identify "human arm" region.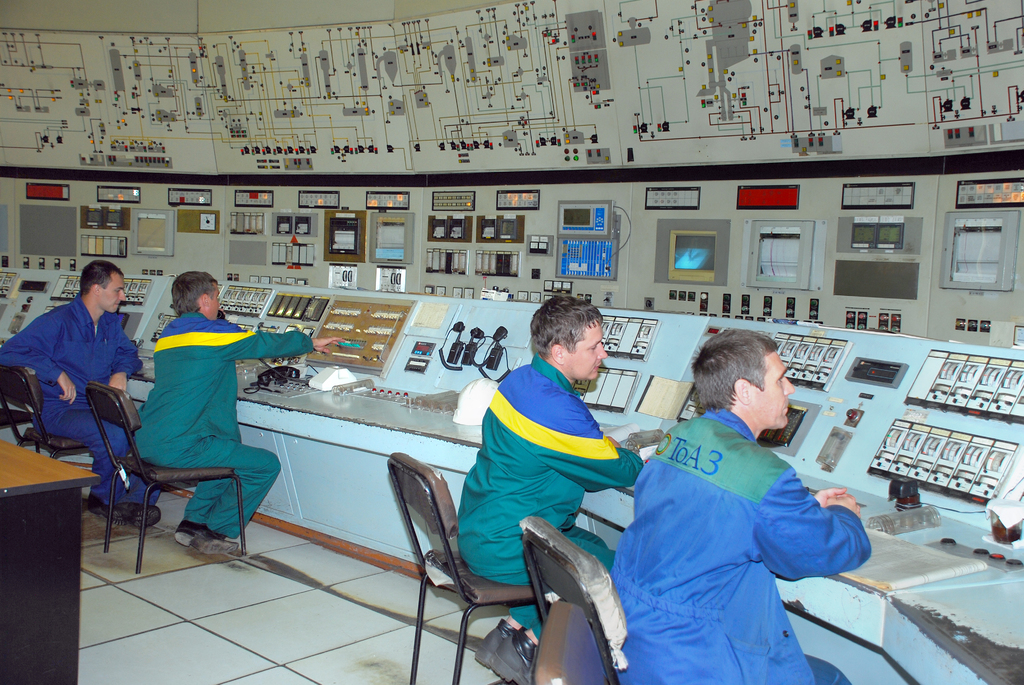
Region: (x1=612, y1=427, x2=631, y2=459).
